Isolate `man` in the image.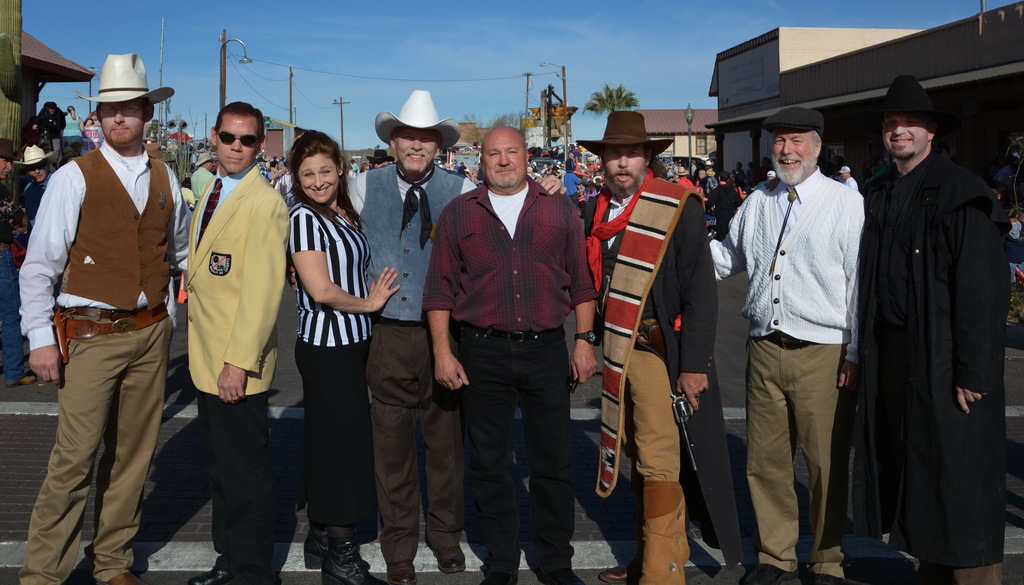
Isolated region: select_region(707, 104, 863, 584).
